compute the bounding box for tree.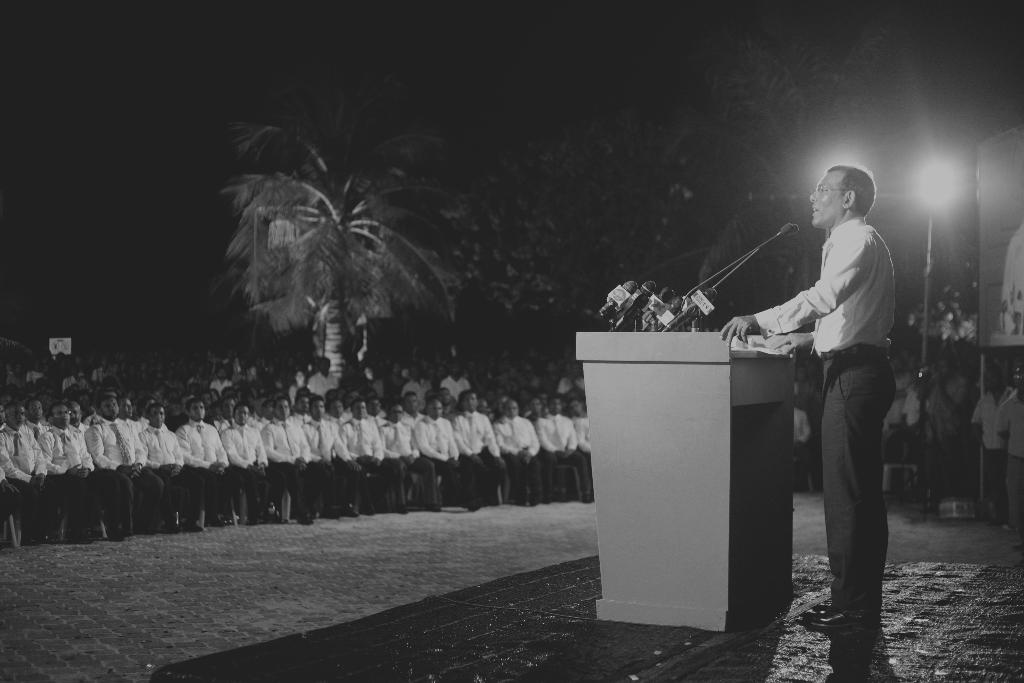
(674,32,917,290).
